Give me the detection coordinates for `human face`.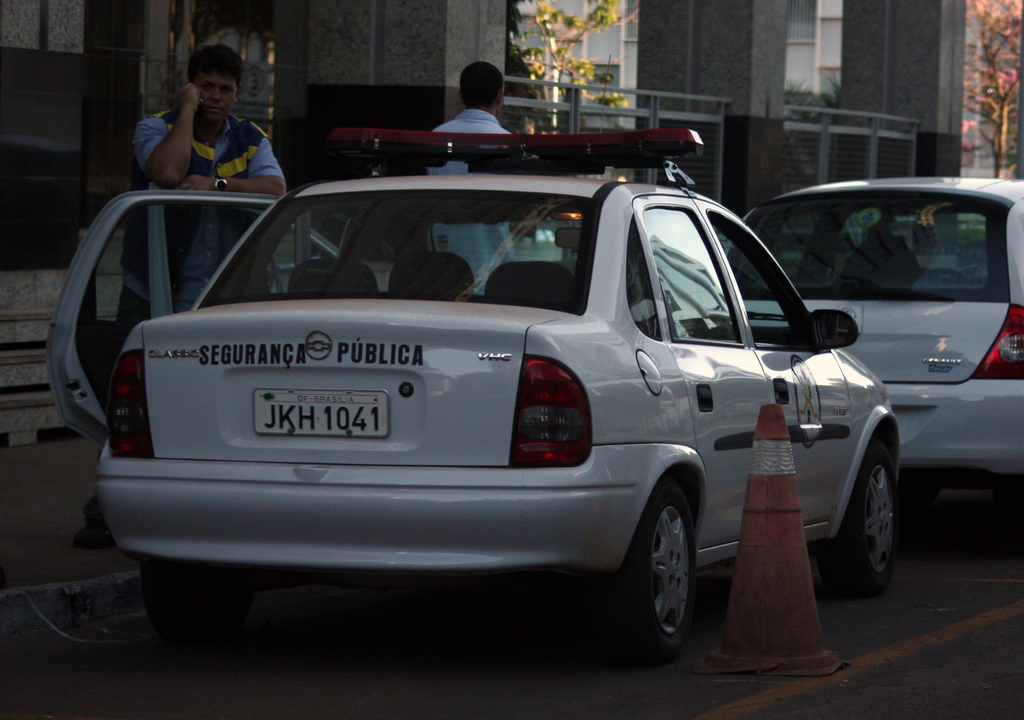
l=192, t=71, r=235, b=124.
